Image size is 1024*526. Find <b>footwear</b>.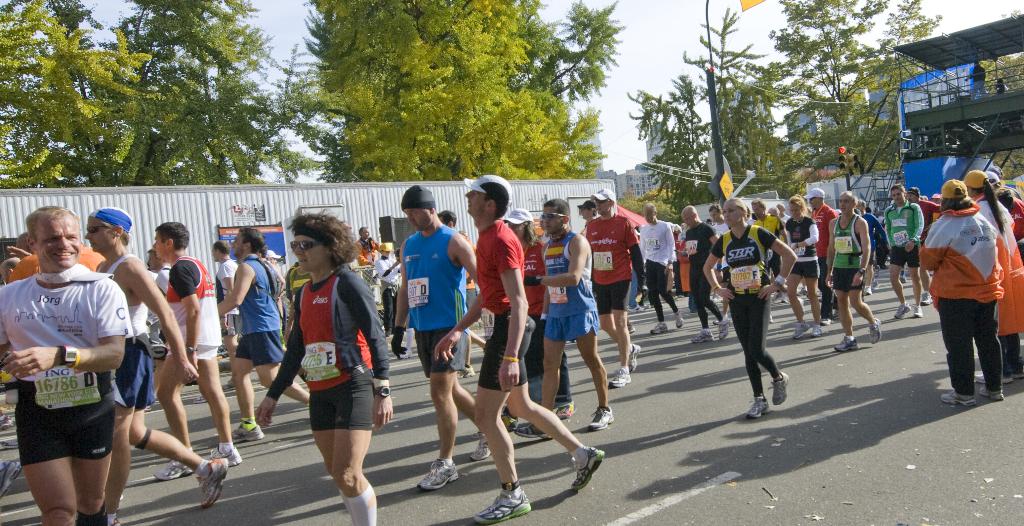
Rect(714, 321, 726, 345).
